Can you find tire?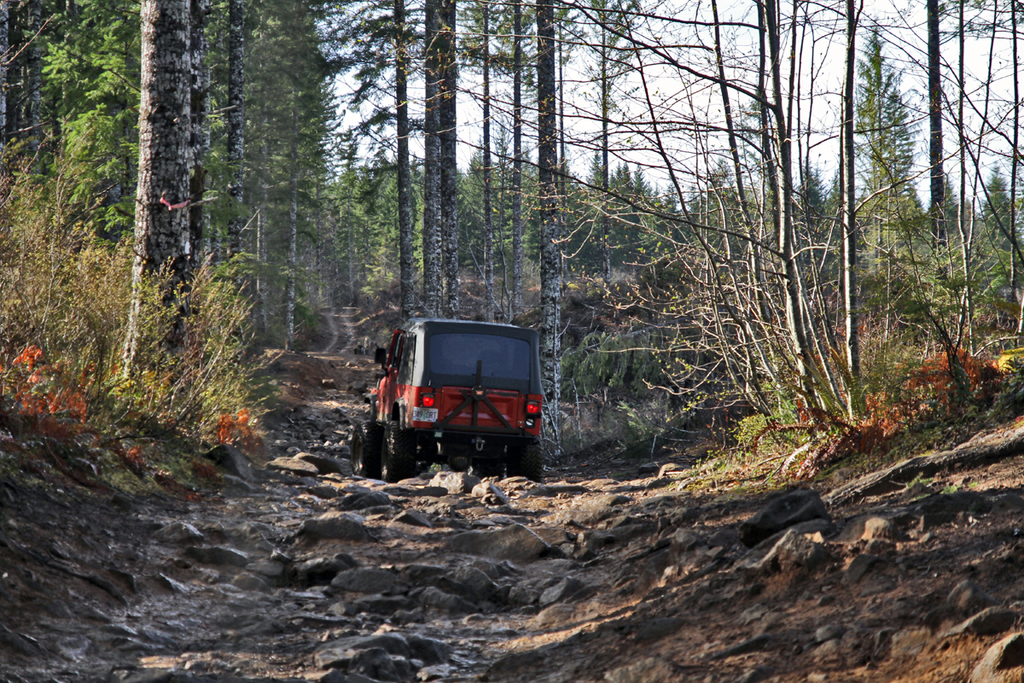
Yes, bounding box: locate(510, 439, 544, 485).
